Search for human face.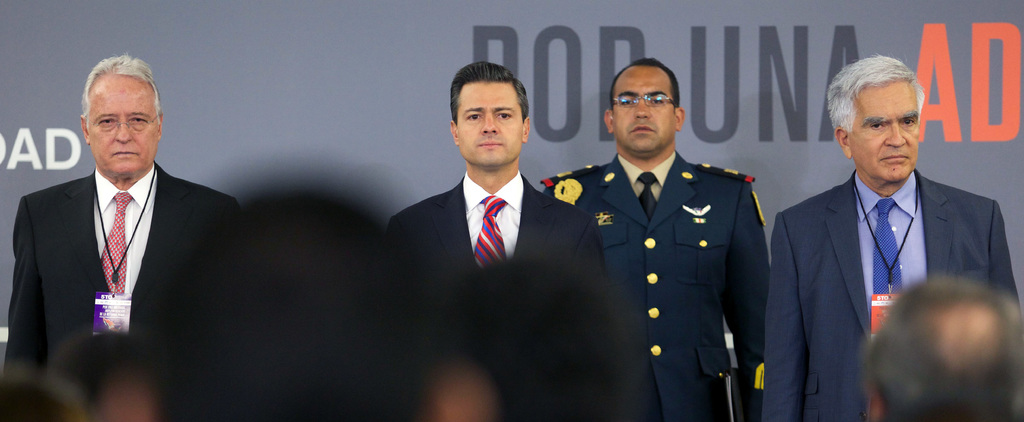
Found at (455,82,522,169).
